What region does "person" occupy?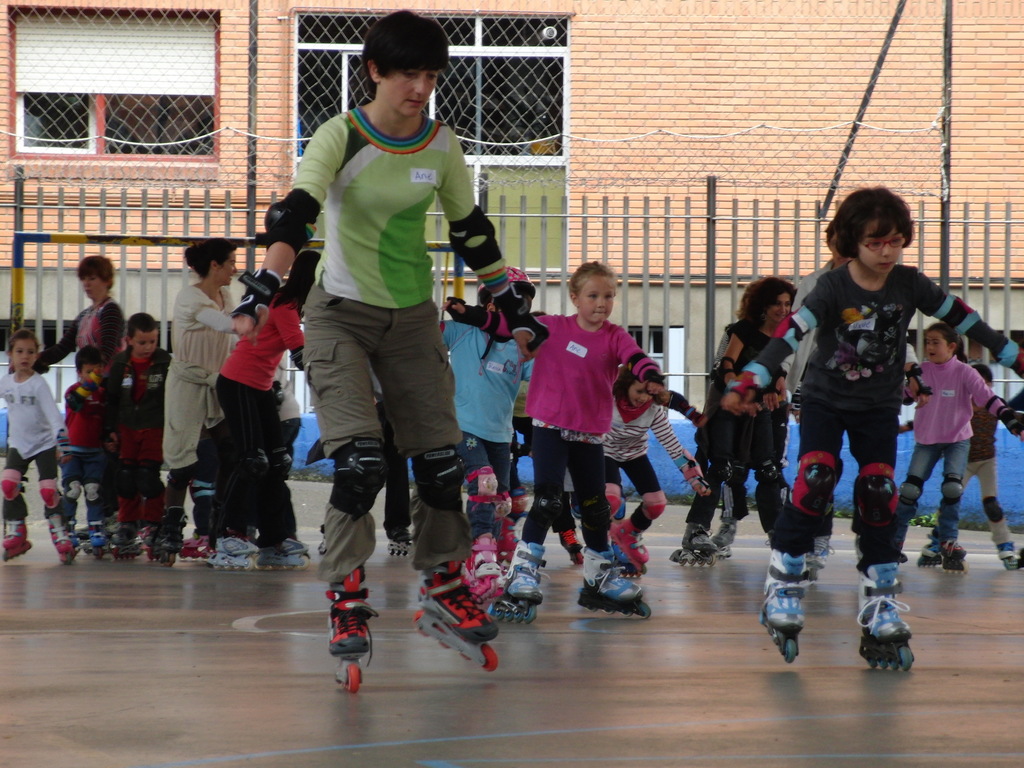
<region>209, 247, 313, 543</region>.
